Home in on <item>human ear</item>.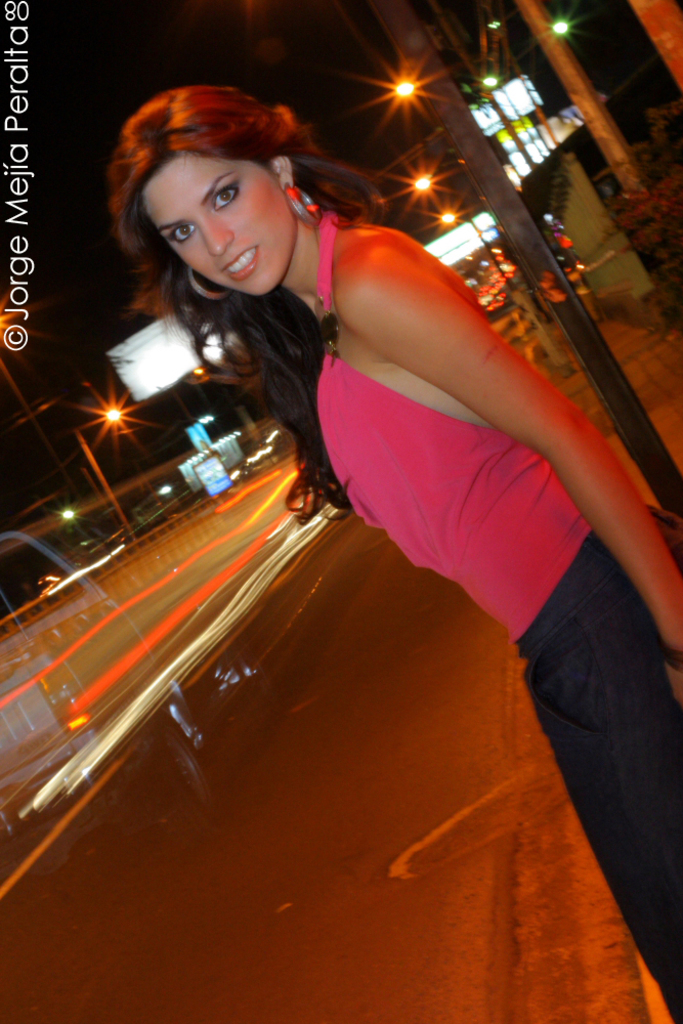
Homed in at <region>272, 153, 290, 188</region>.
